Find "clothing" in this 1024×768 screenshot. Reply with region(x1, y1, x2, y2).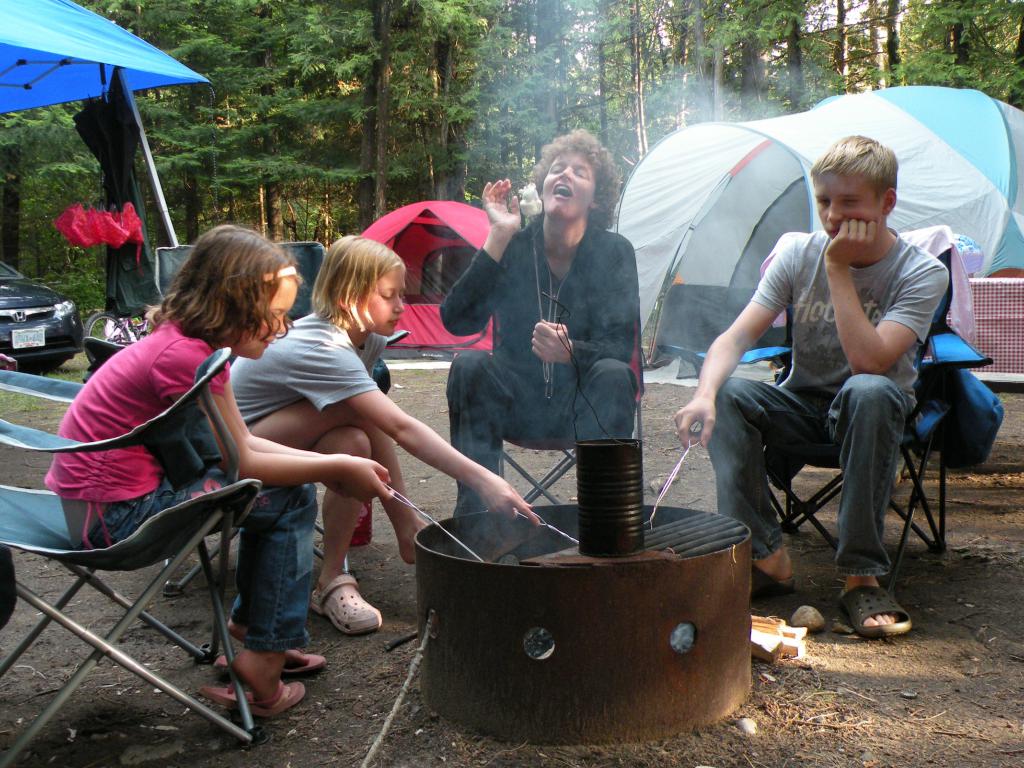
region(700, 230, 949, 577).
